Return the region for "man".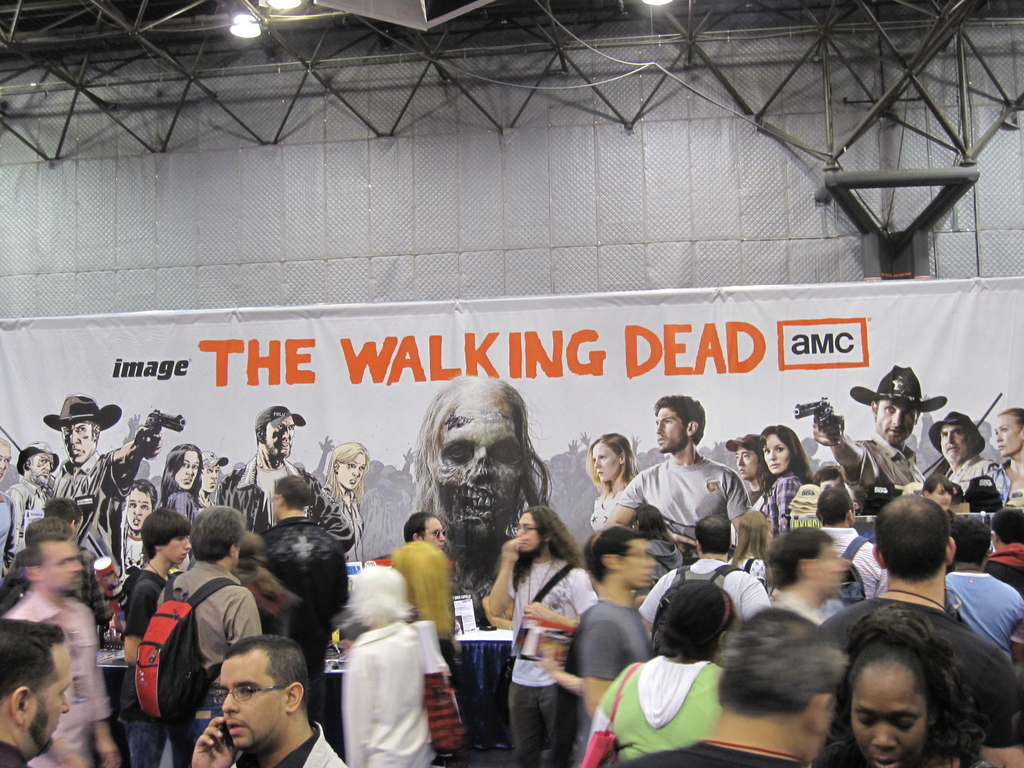
select_region(121, 506, 193, 767).
